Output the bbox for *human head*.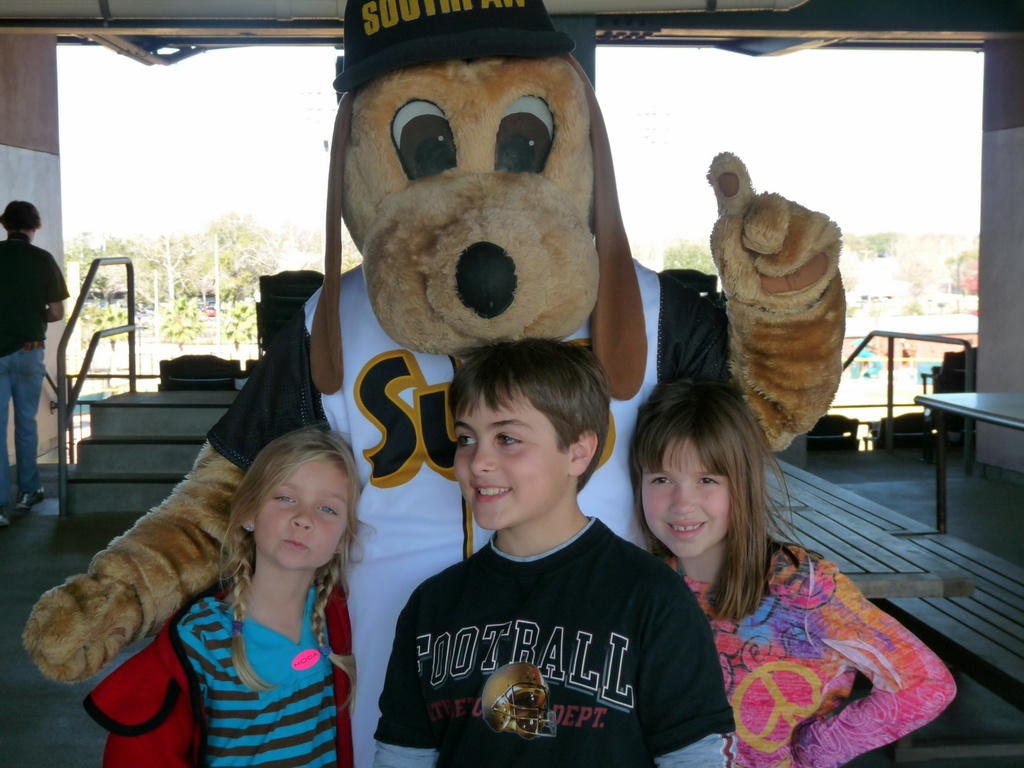
<region>223, 435, 358, 592</region>.
